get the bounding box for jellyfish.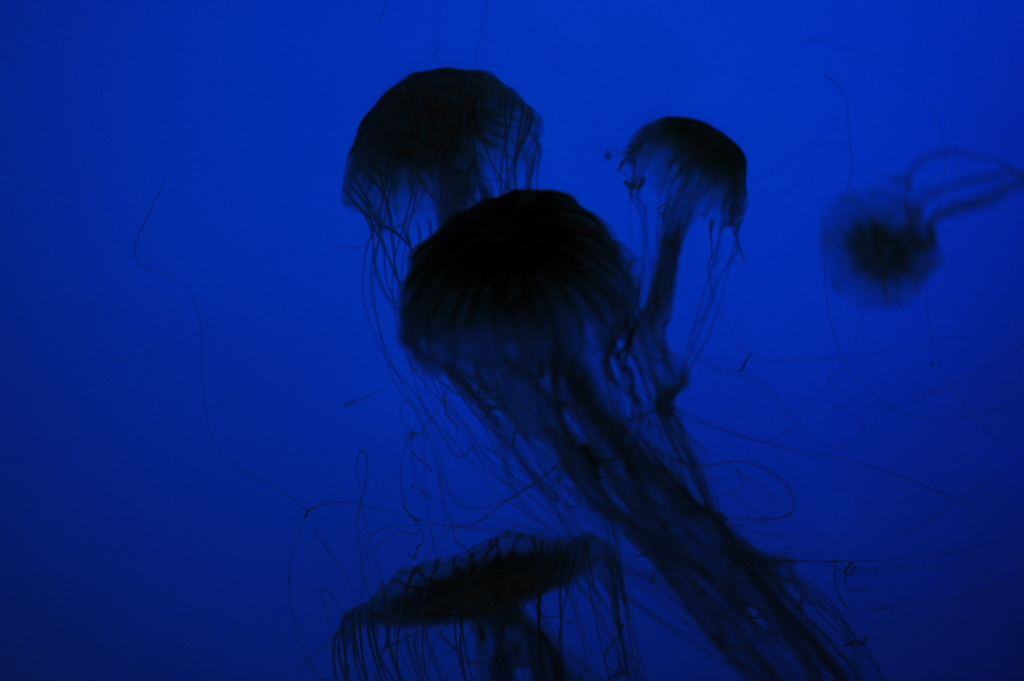
bbox(384, 186, 902, 680).
